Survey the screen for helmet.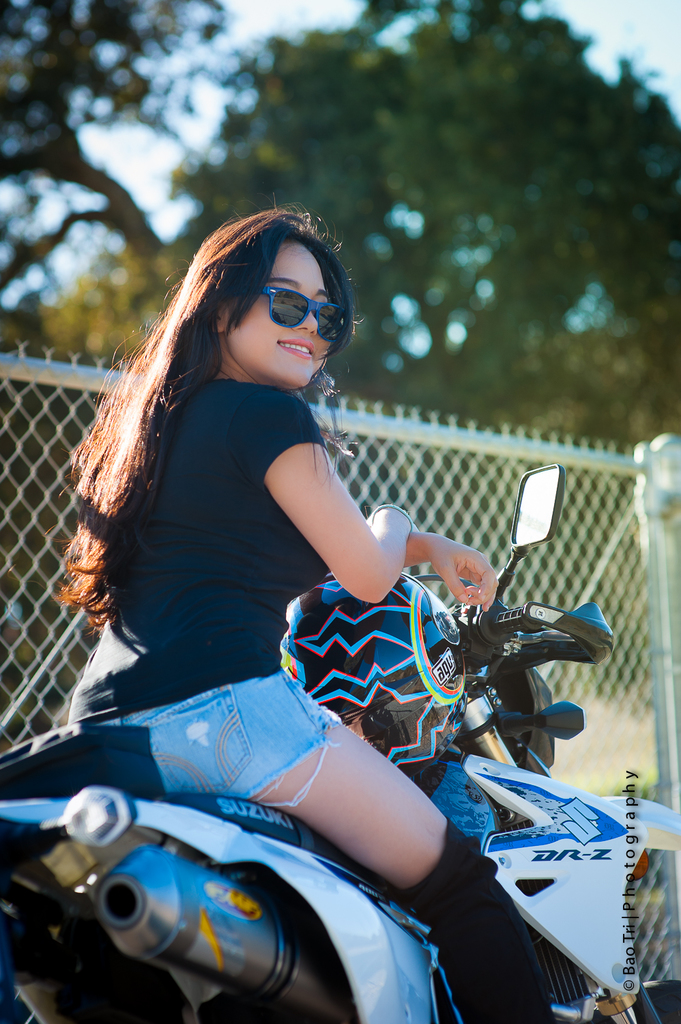
Survey found: region(274, 569, 465, 787).
